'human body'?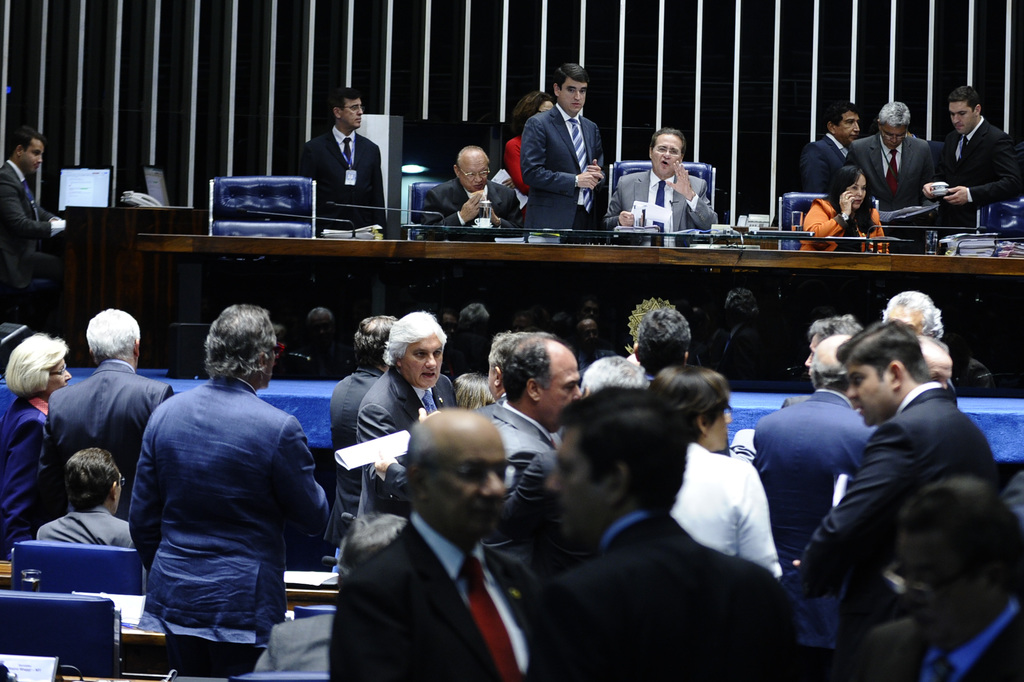
box(298, 123, 386, 232)
